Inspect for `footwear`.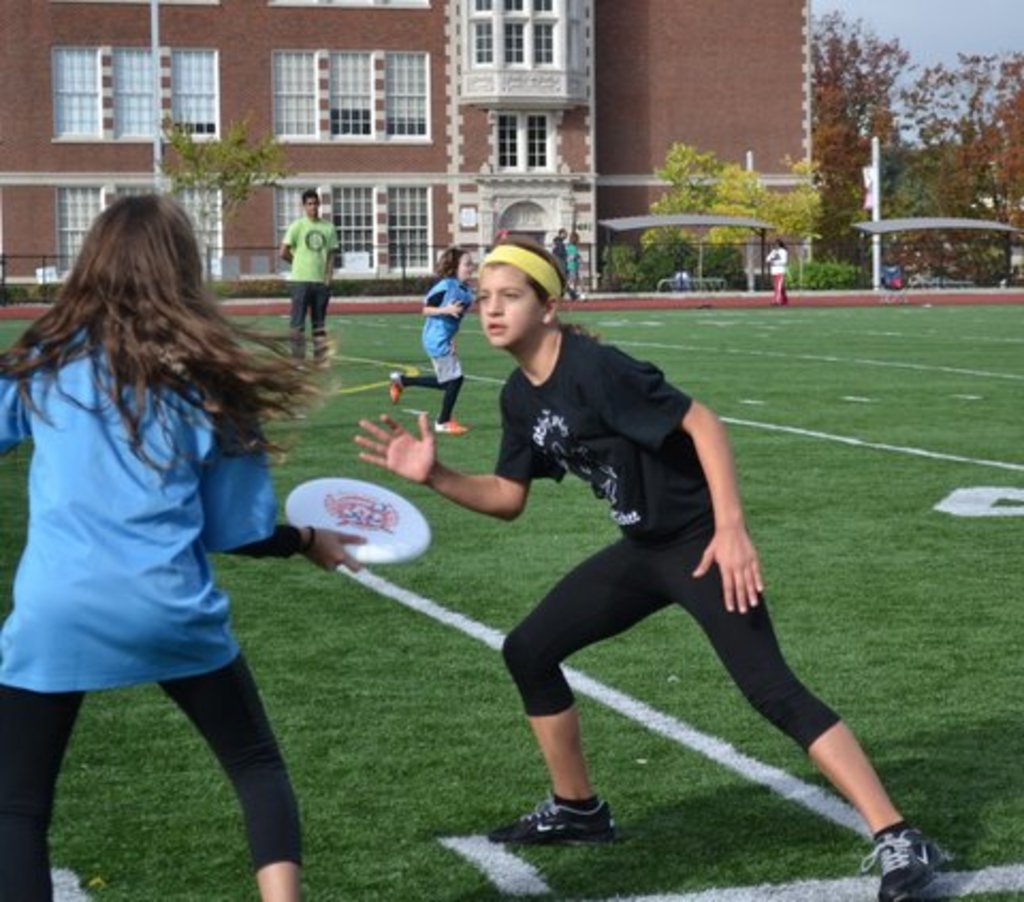
Inspection: <box>429,412,463,431</box>.
